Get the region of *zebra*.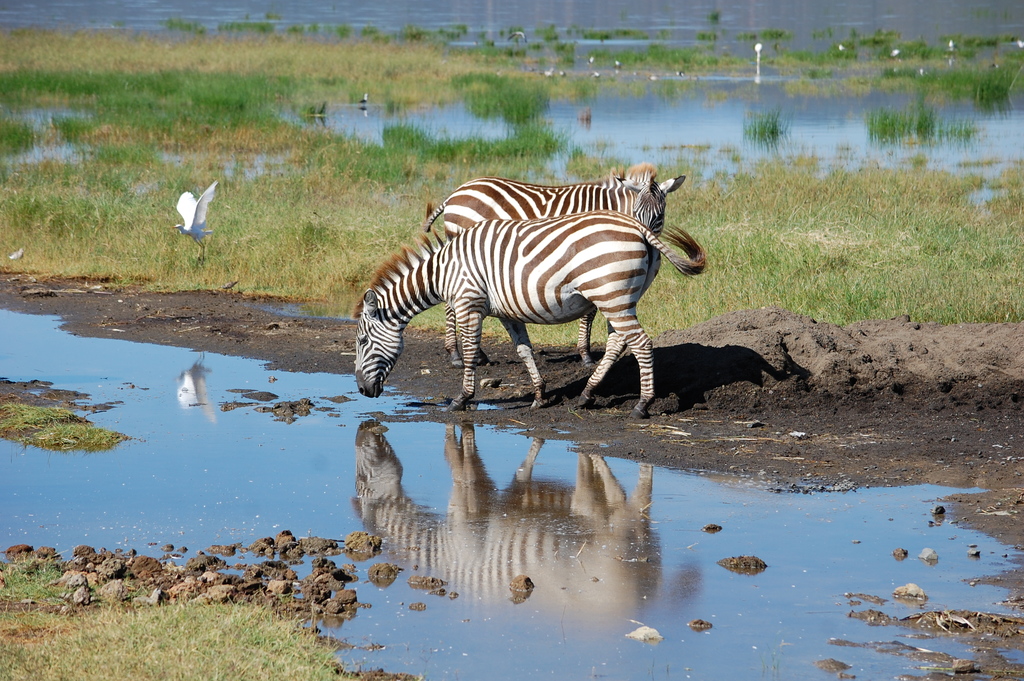
rect(351, 209, 711, 422).
